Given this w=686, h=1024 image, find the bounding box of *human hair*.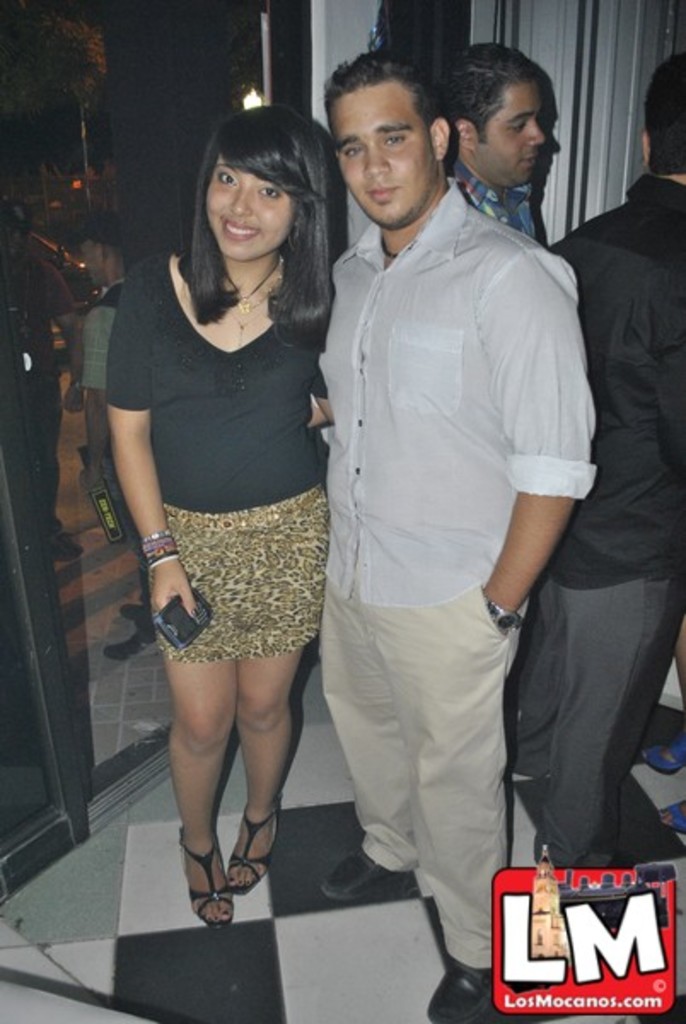
rect(321, 44, 445, 157).
